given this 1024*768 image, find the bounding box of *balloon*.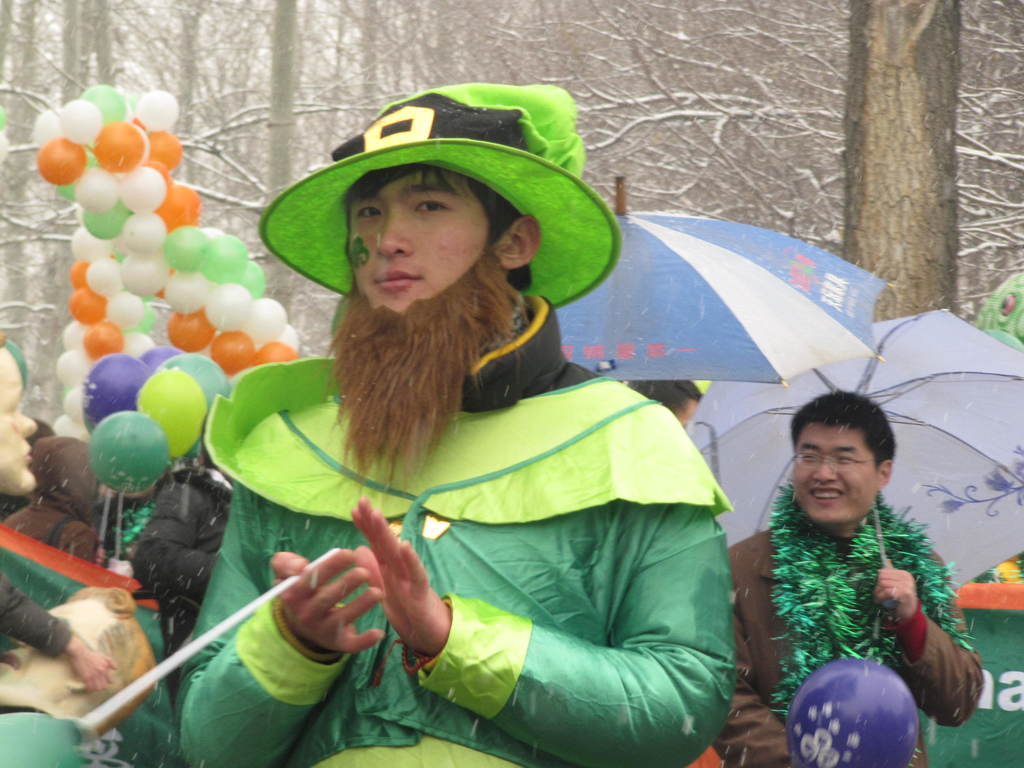
<bbox>61, 325, 88, 348</bbox>.
